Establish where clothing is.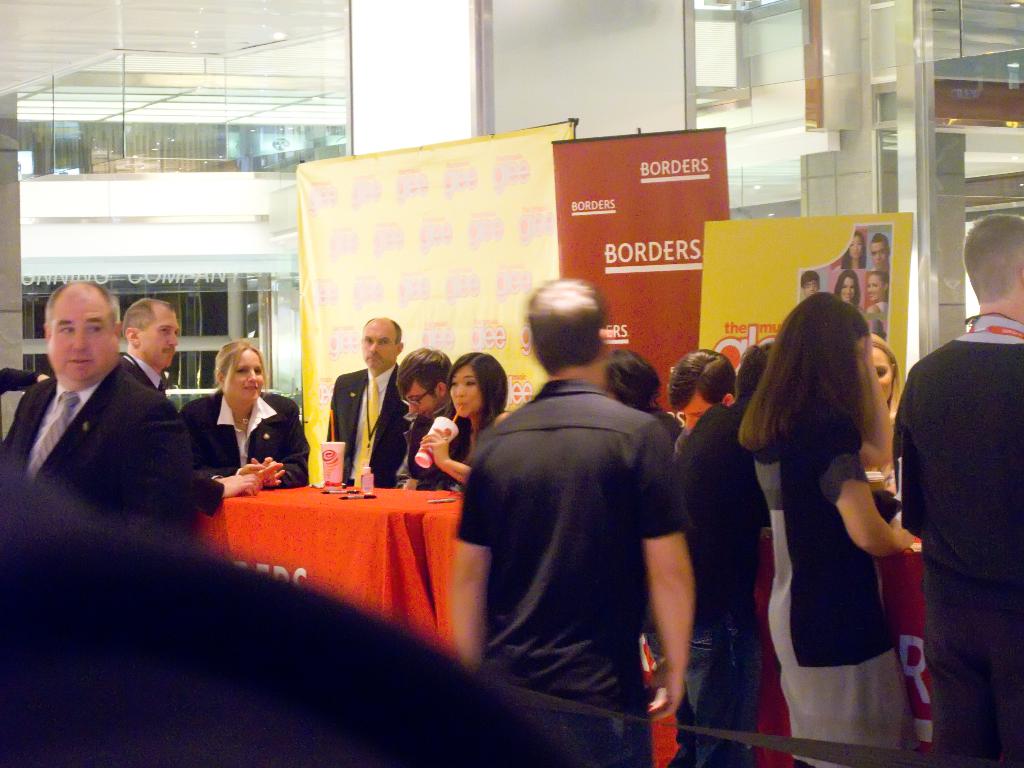
Established at detection(324, 364, 403, 486).
